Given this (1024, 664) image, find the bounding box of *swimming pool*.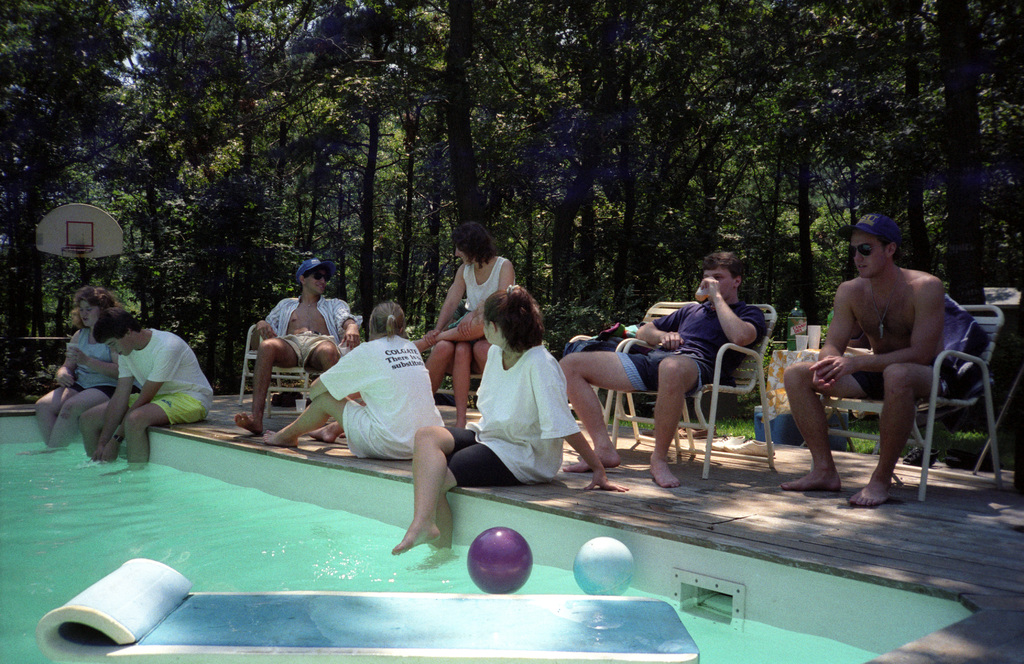
{"left": 0, "top": 370, "right": 978, "bottom": 651}.
